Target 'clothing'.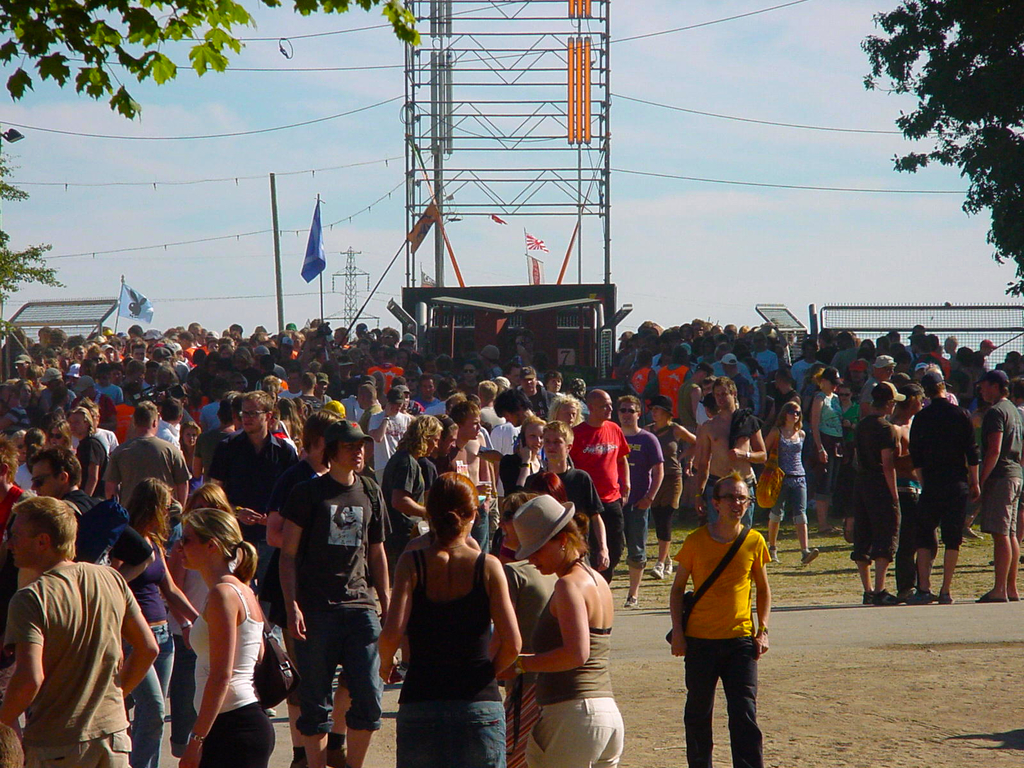
Target region: (left=842, top=403, right=861, bottom=471).
